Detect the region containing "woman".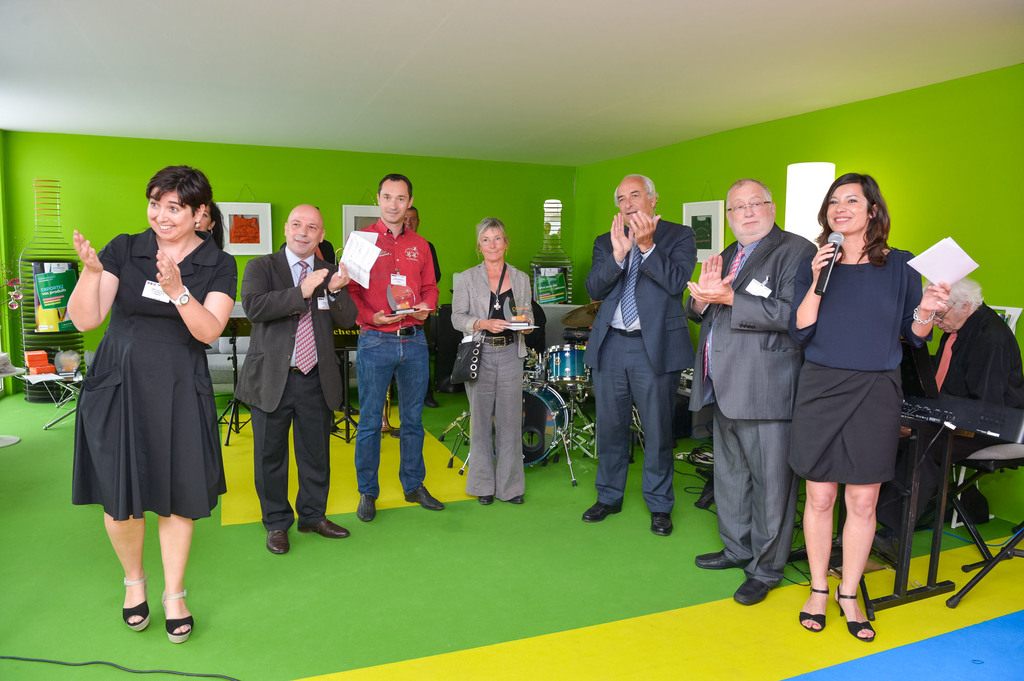
[66,164,239,645].
